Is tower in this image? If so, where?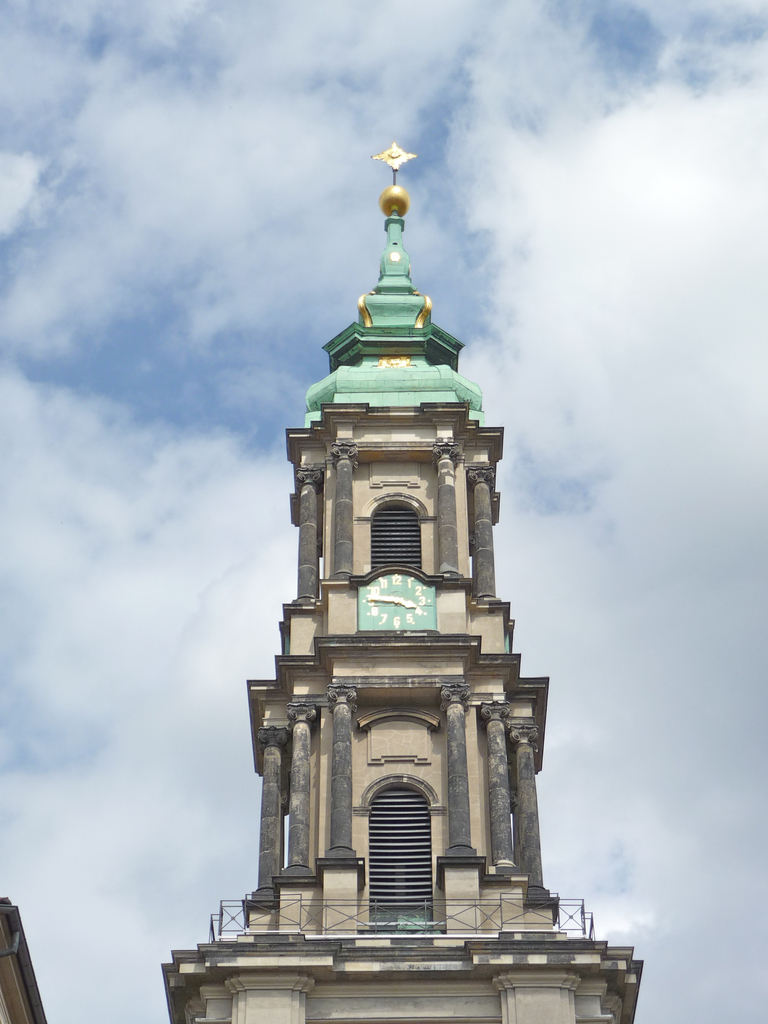
Yes, at x1=211, y1=100, x2=579, y2=990.
